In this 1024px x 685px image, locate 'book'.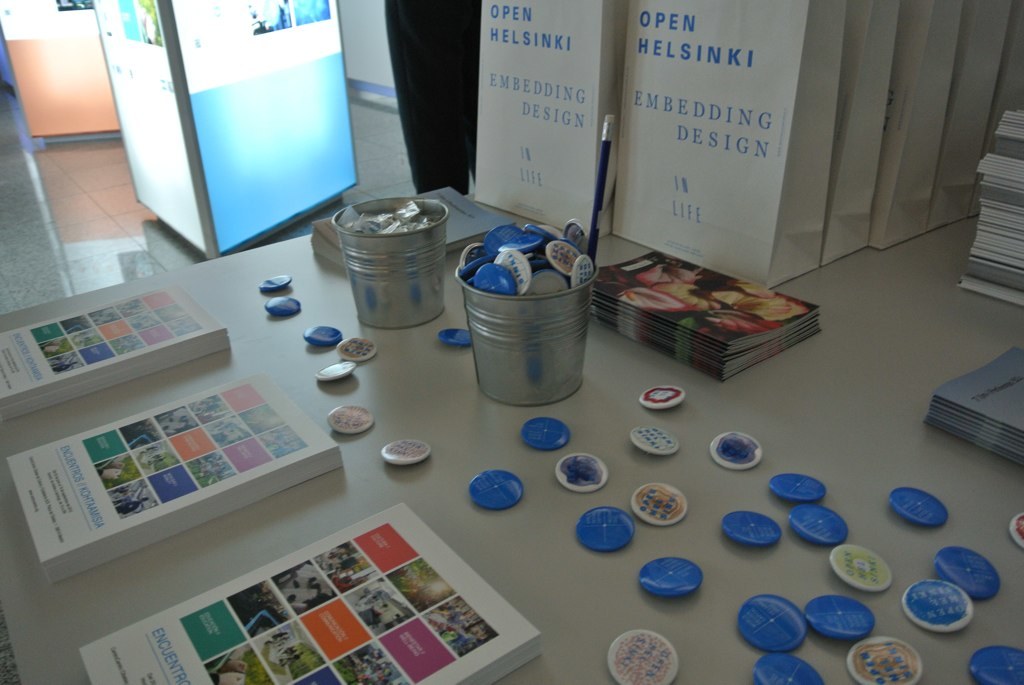
Bounding box: 81, 502, 543, 684.
